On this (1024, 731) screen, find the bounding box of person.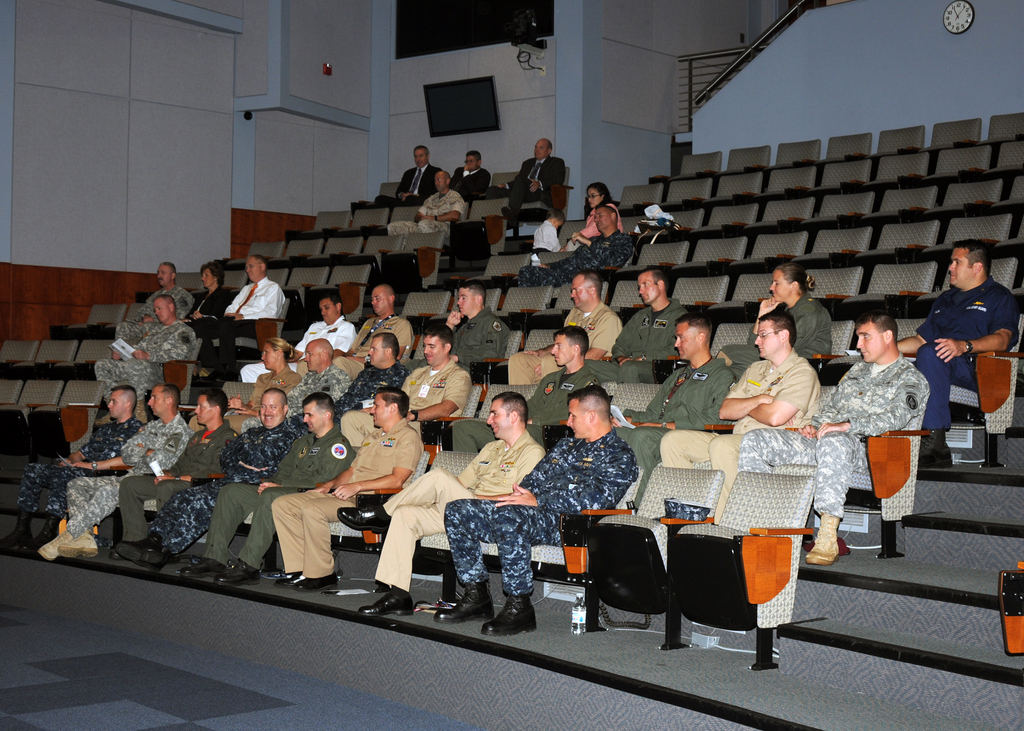
Bounding box: locate(567, 183, 625, 255).
